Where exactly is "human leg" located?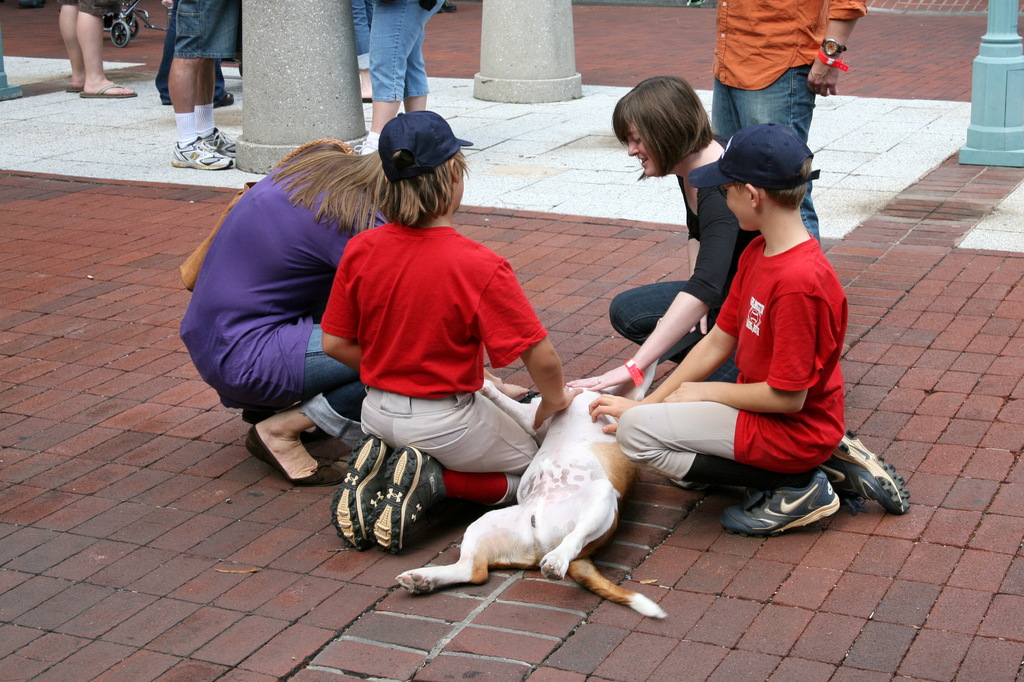
Its bounding box is Rect(168, 52, 228, 181).
